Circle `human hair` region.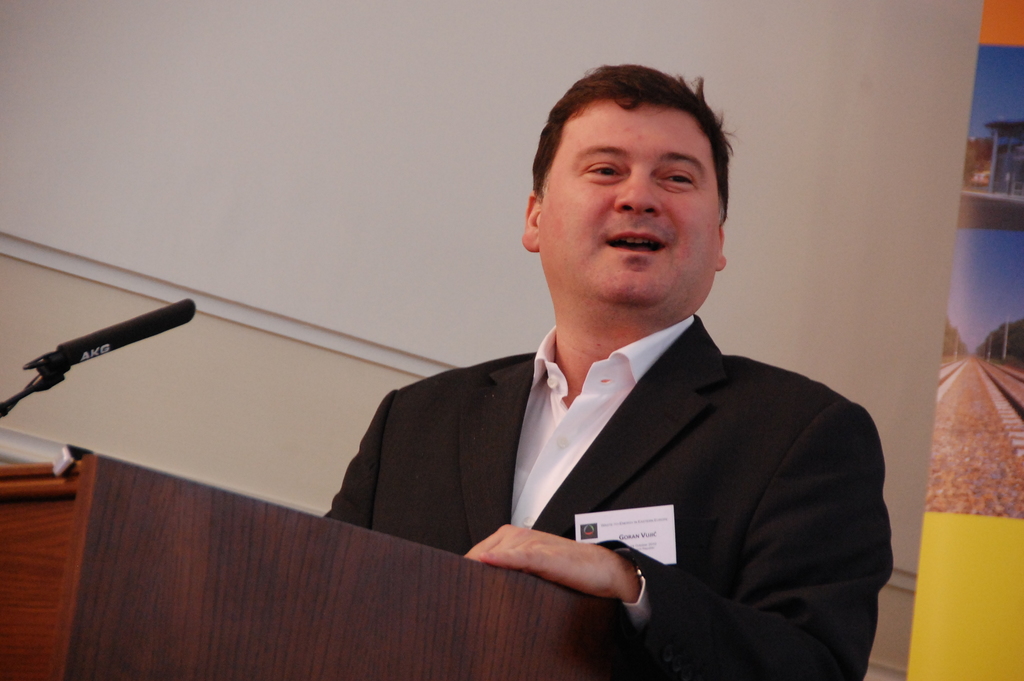
Region: {"left": 533, "top": 62, "right": 744, "bottom": 229}.
